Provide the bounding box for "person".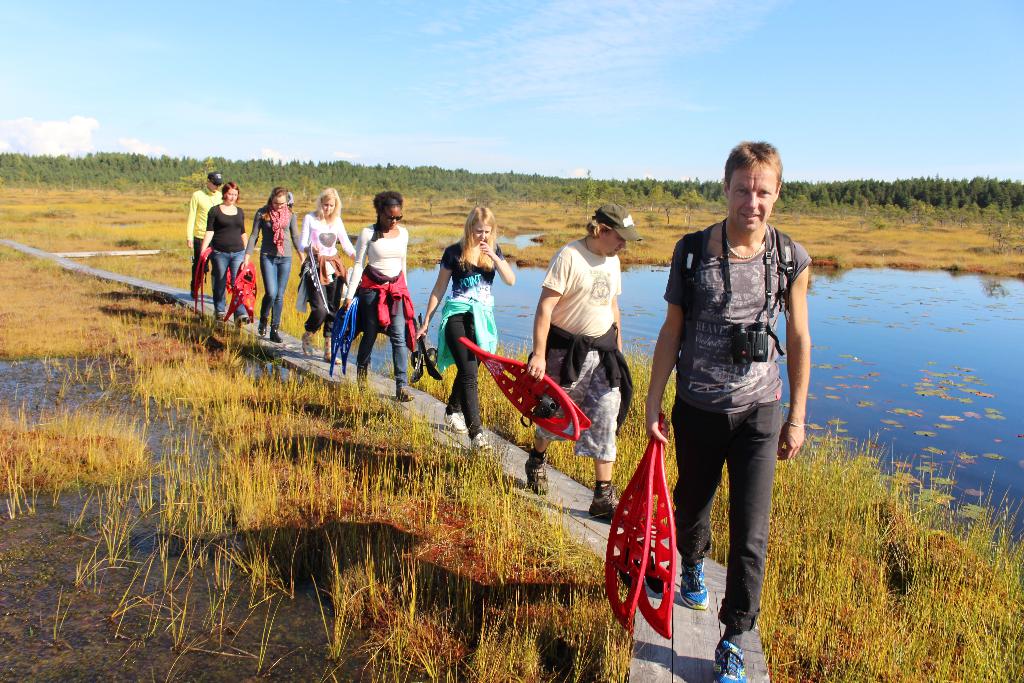
pyautogui.locateOnScreen(188, 174, 248, 331).
